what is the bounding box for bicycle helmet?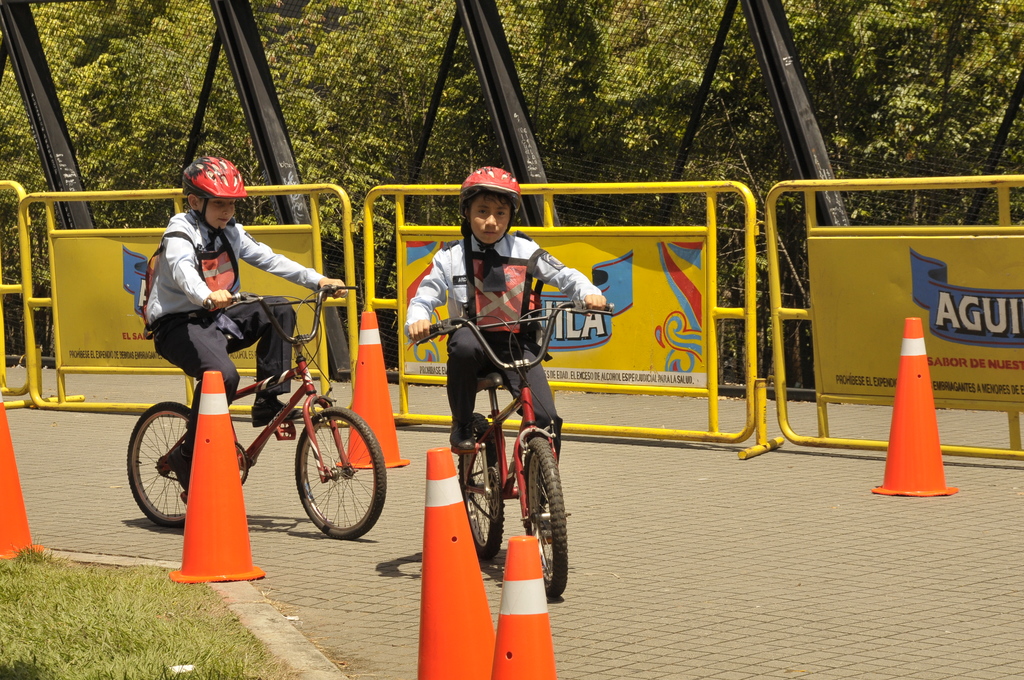
<box>454,166,515,245</box>.
